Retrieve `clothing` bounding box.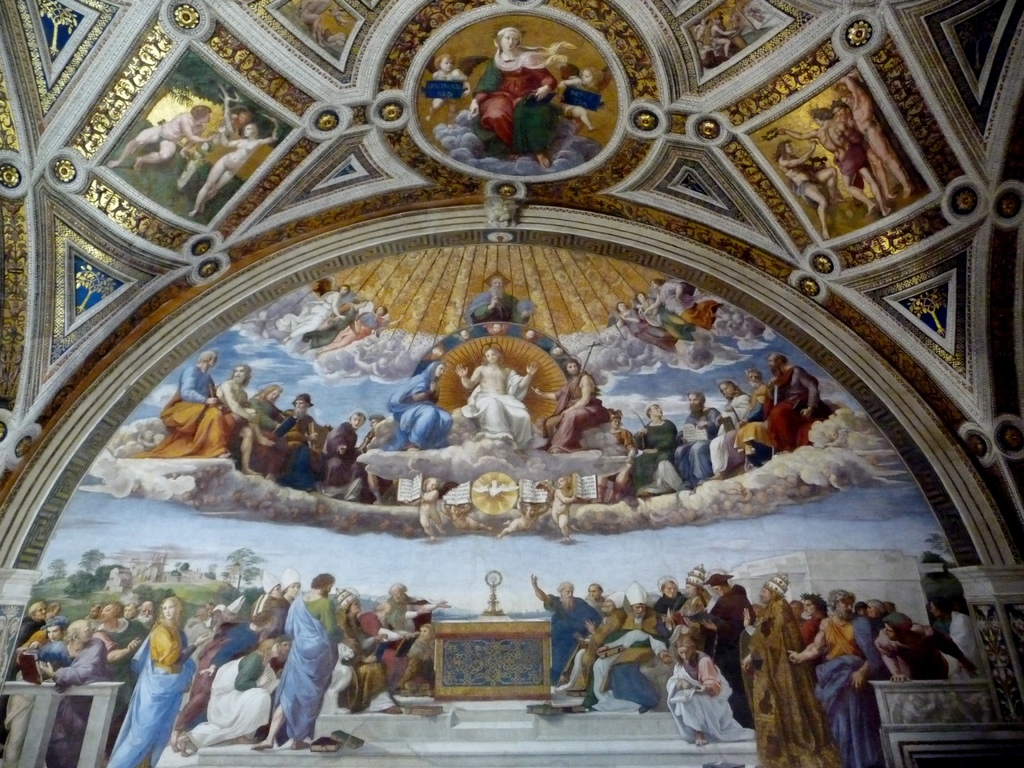
Bounding box: <bbox>466, 43, 565, 150</bbox>.
